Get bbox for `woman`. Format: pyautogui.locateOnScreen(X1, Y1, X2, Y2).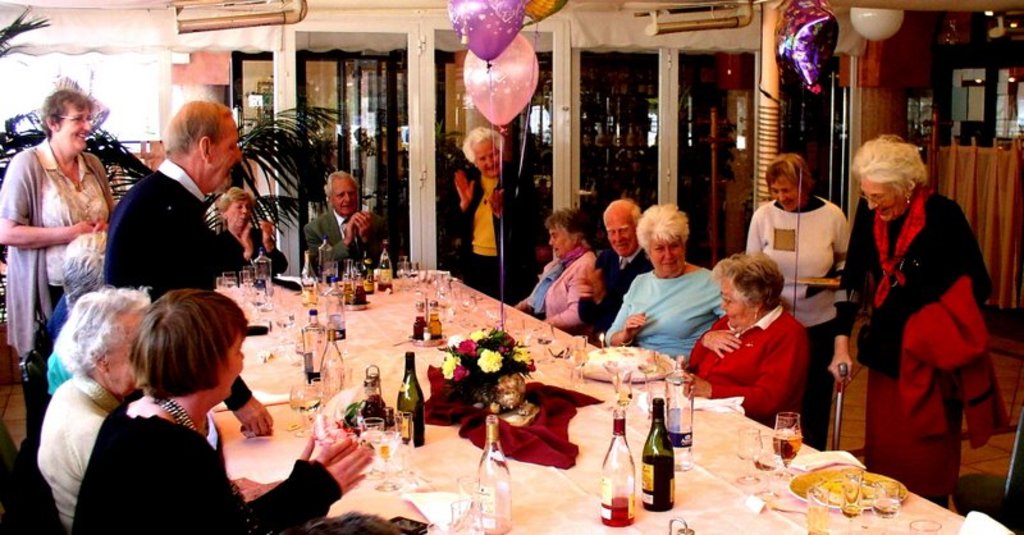
pyautogui.locateOnScreen(451, 123, 524, 310).
